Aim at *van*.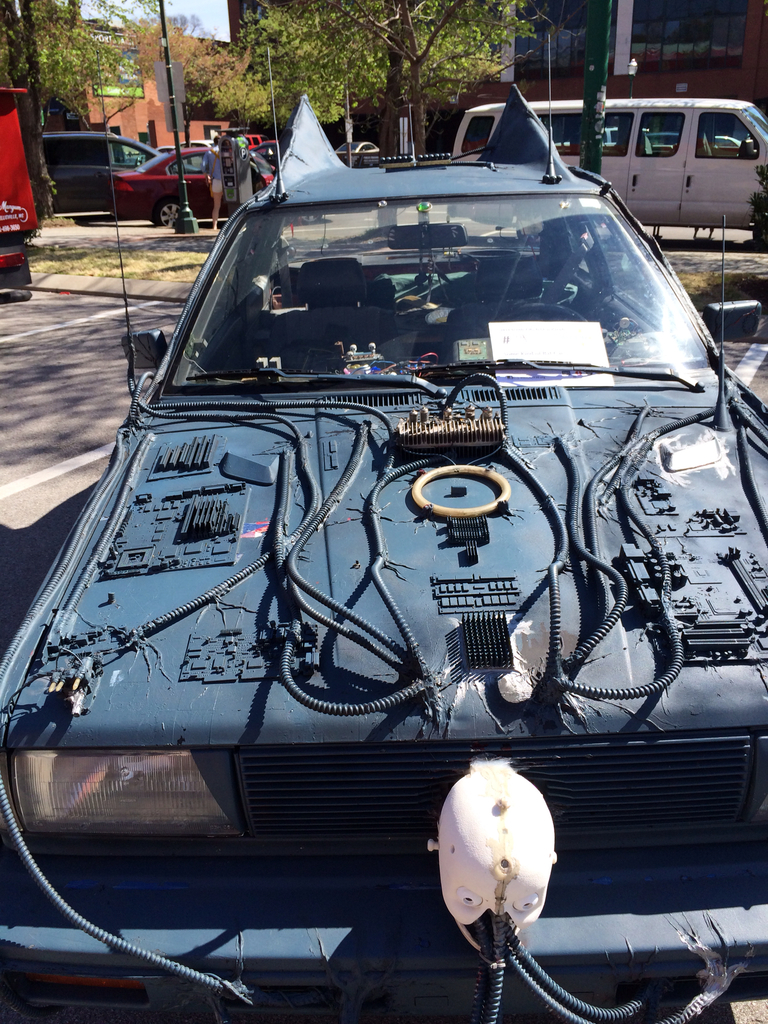
Aimed at rect(44, 127, 161, 218).
